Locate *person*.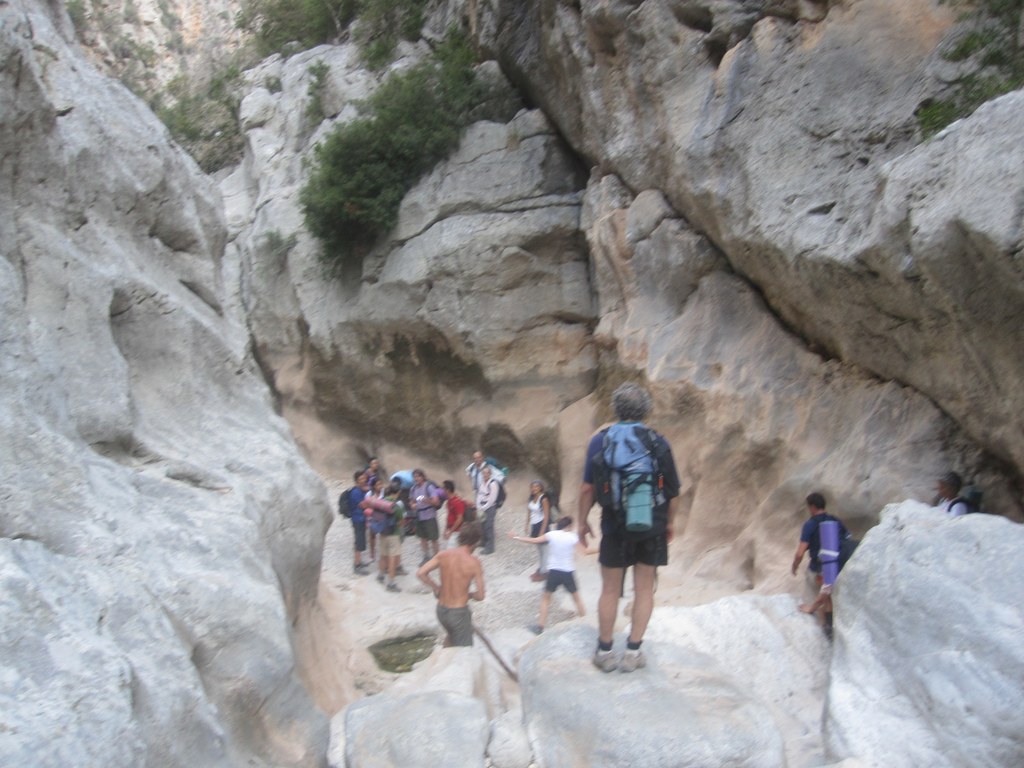
Bounding box: (left=515, top=520, right=600, bottom=630).
